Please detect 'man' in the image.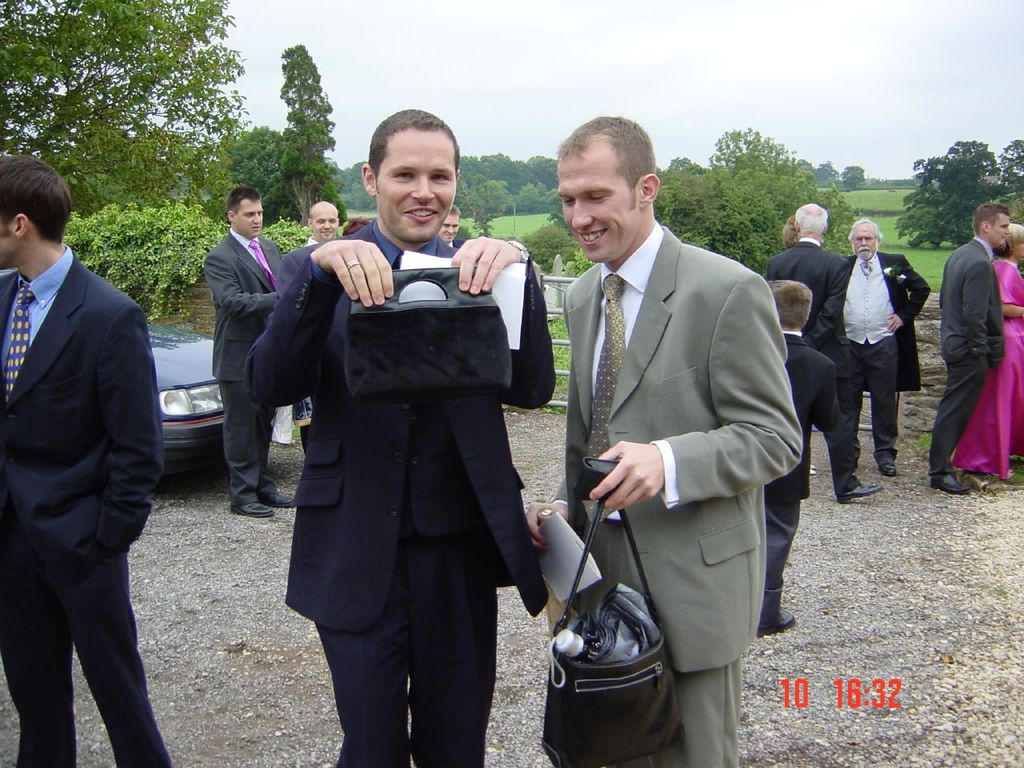
x1=536 y1=106 x2=803 y2=751.
